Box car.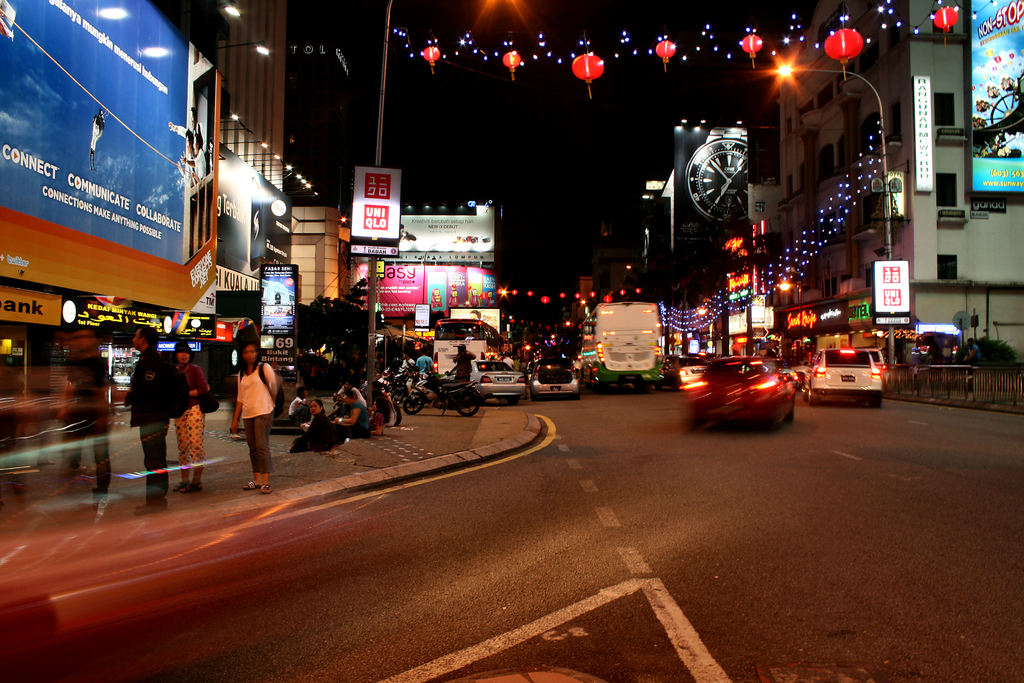
BBox(665, 352, 701, 388).
